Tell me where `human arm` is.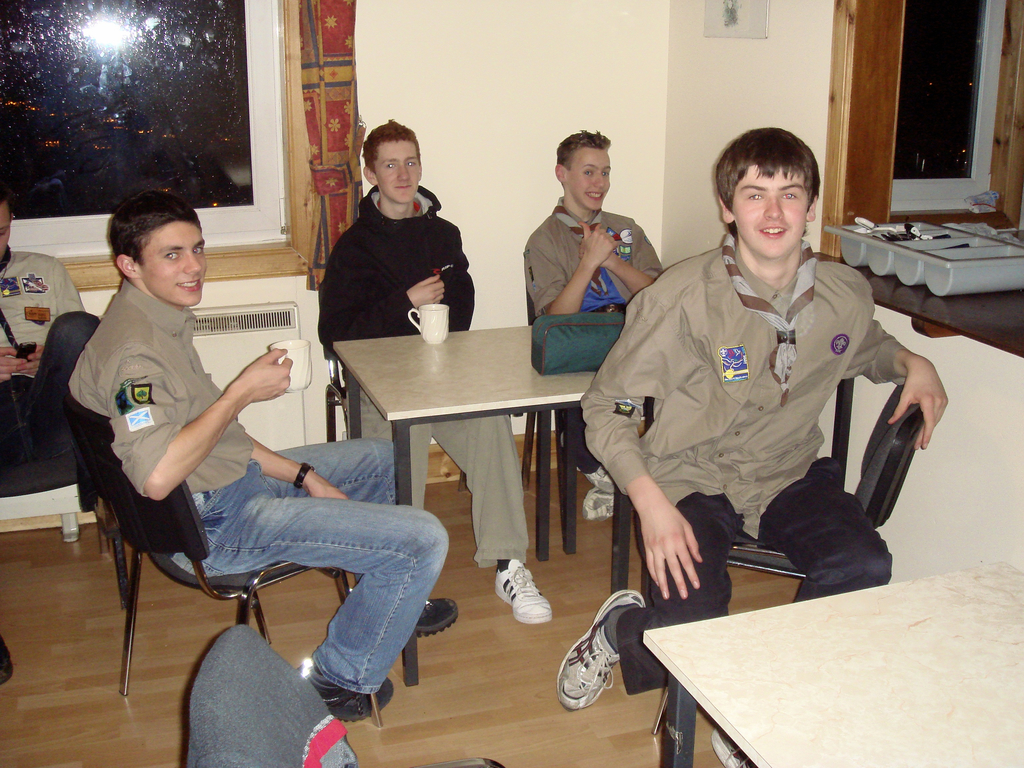
`human arm` is at detection(837, 312, 949, 452).
